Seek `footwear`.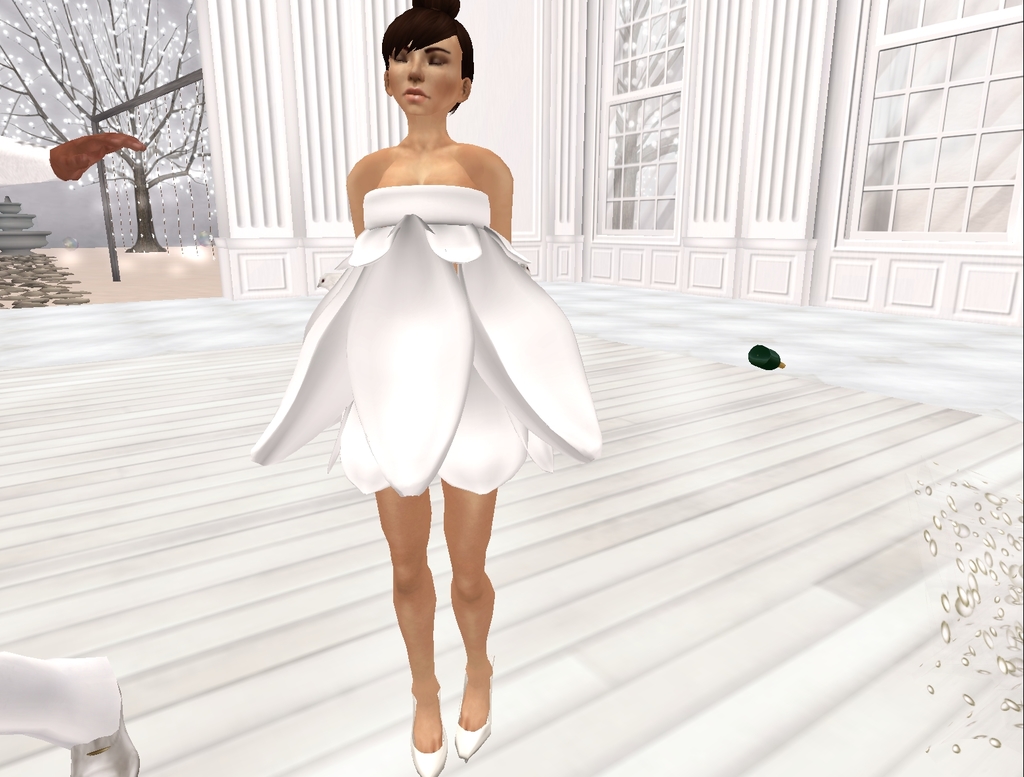
[454, 673, 492, 757].
